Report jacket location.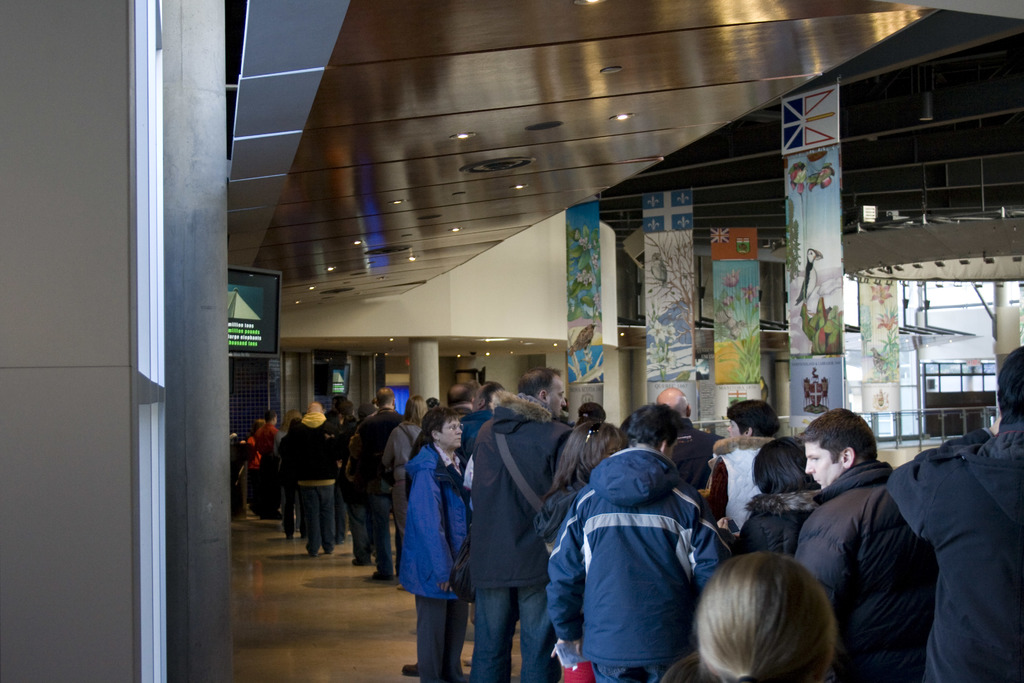
Report: {"x1": 671, "y1": 434, "x2": 774, "y2": 568}.
